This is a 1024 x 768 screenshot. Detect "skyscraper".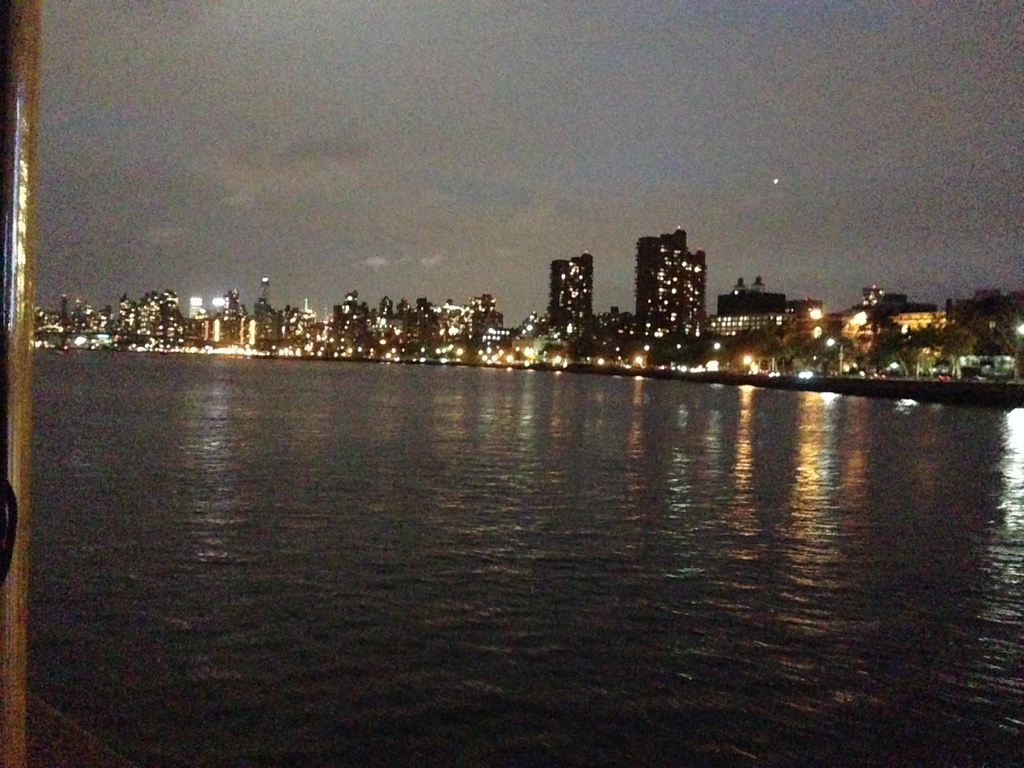
[left=540, top=253, right=590, bottom=326].
